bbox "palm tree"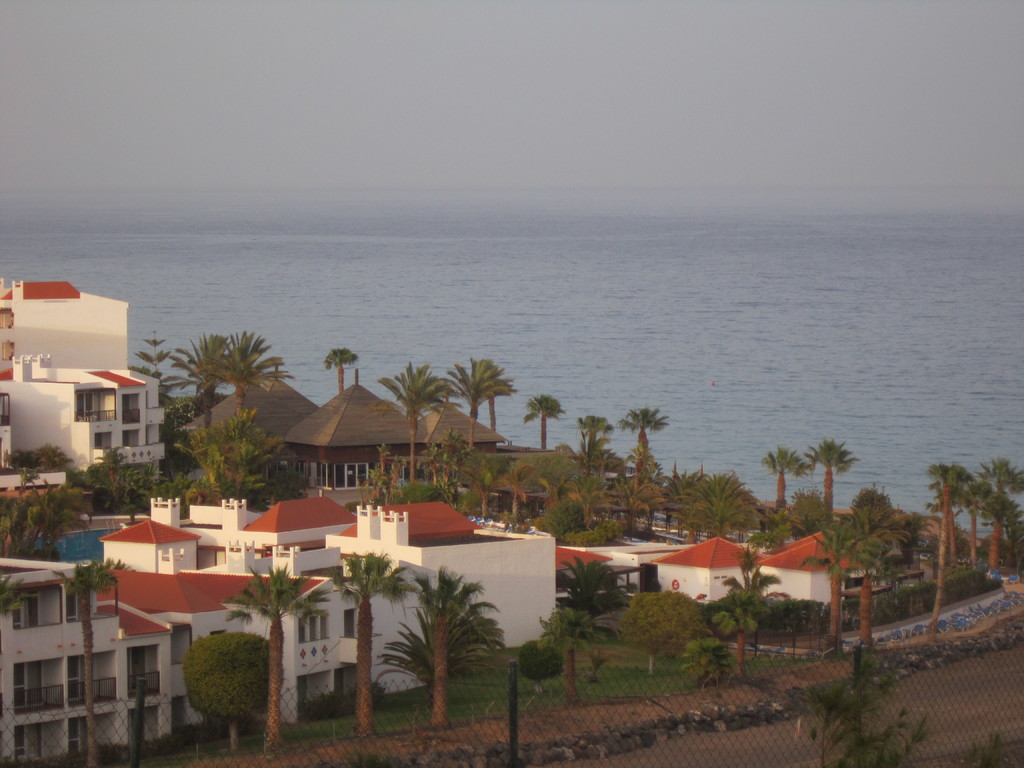
[804,433,849,544]
